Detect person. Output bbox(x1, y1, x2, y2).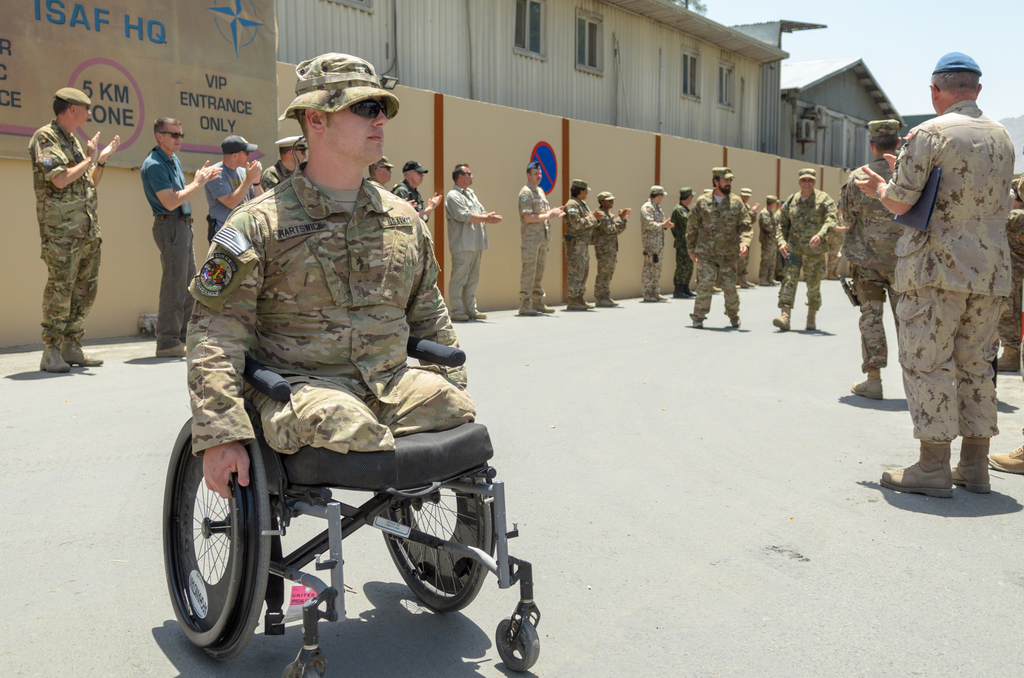
bbox(200, 132, 259, 229).
